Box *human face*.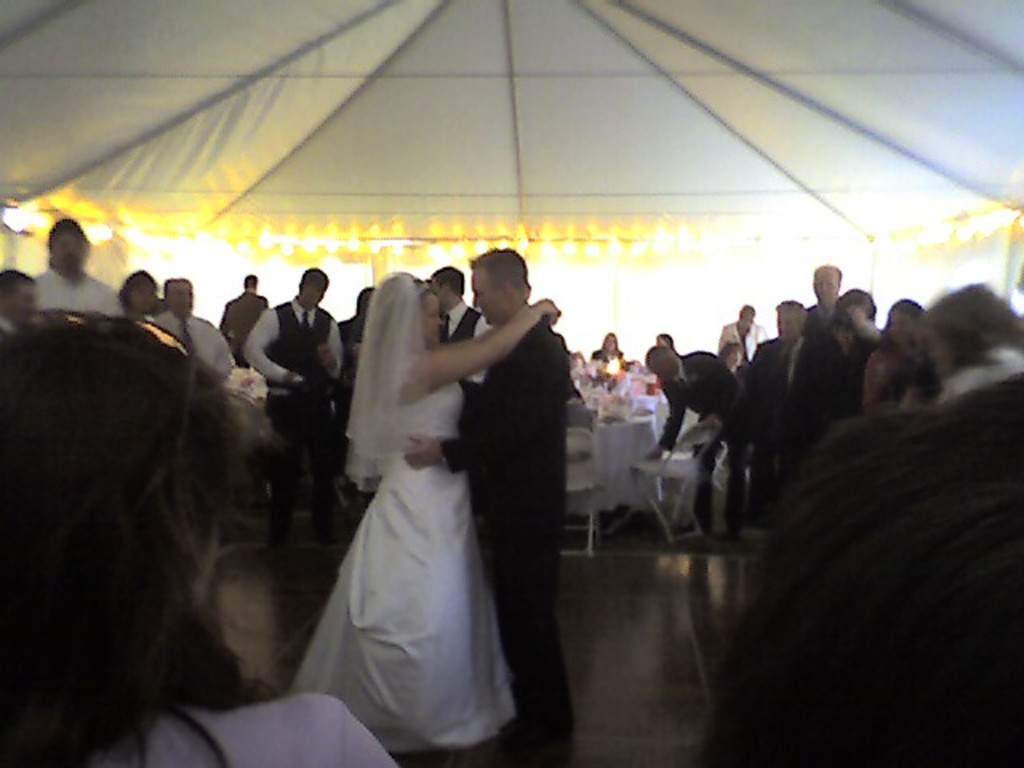
<bbox>469, 264, 514, 331</bbox>.
